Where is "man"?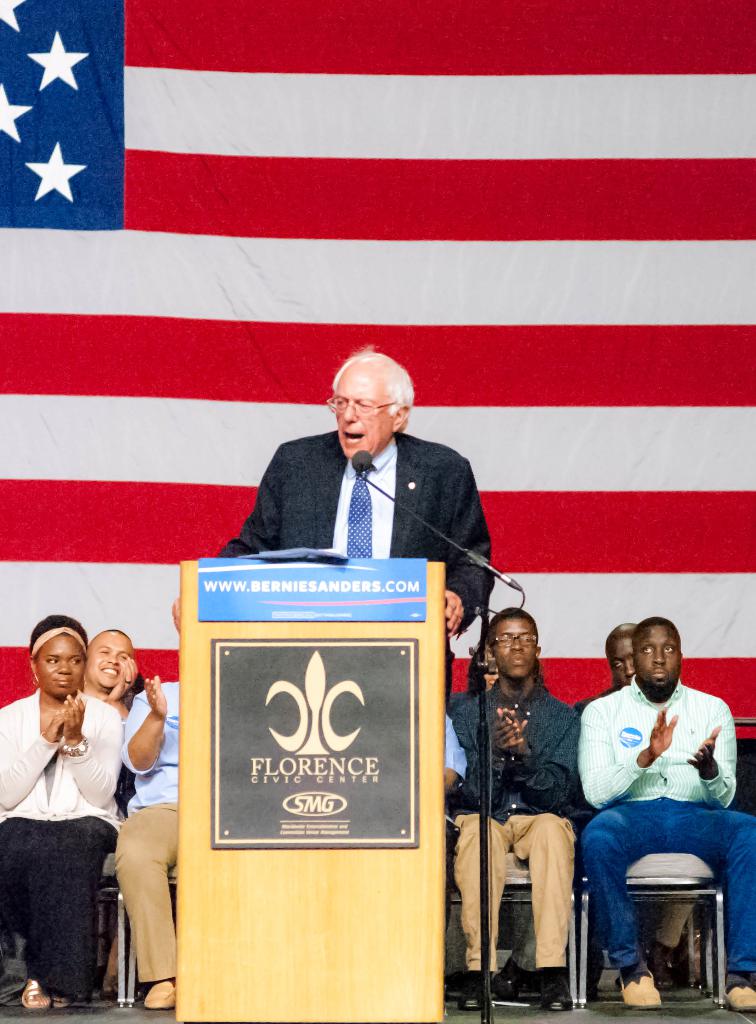
select_region(567, 624, 637, 715).
